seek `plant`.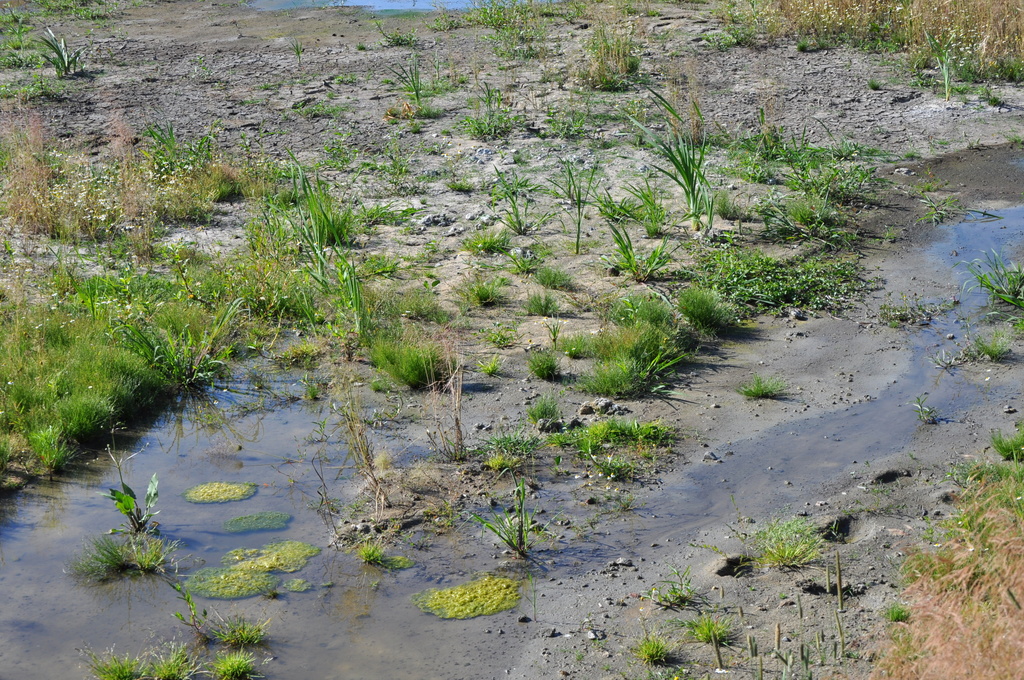
Rect(972, 423, 1016, 462).
